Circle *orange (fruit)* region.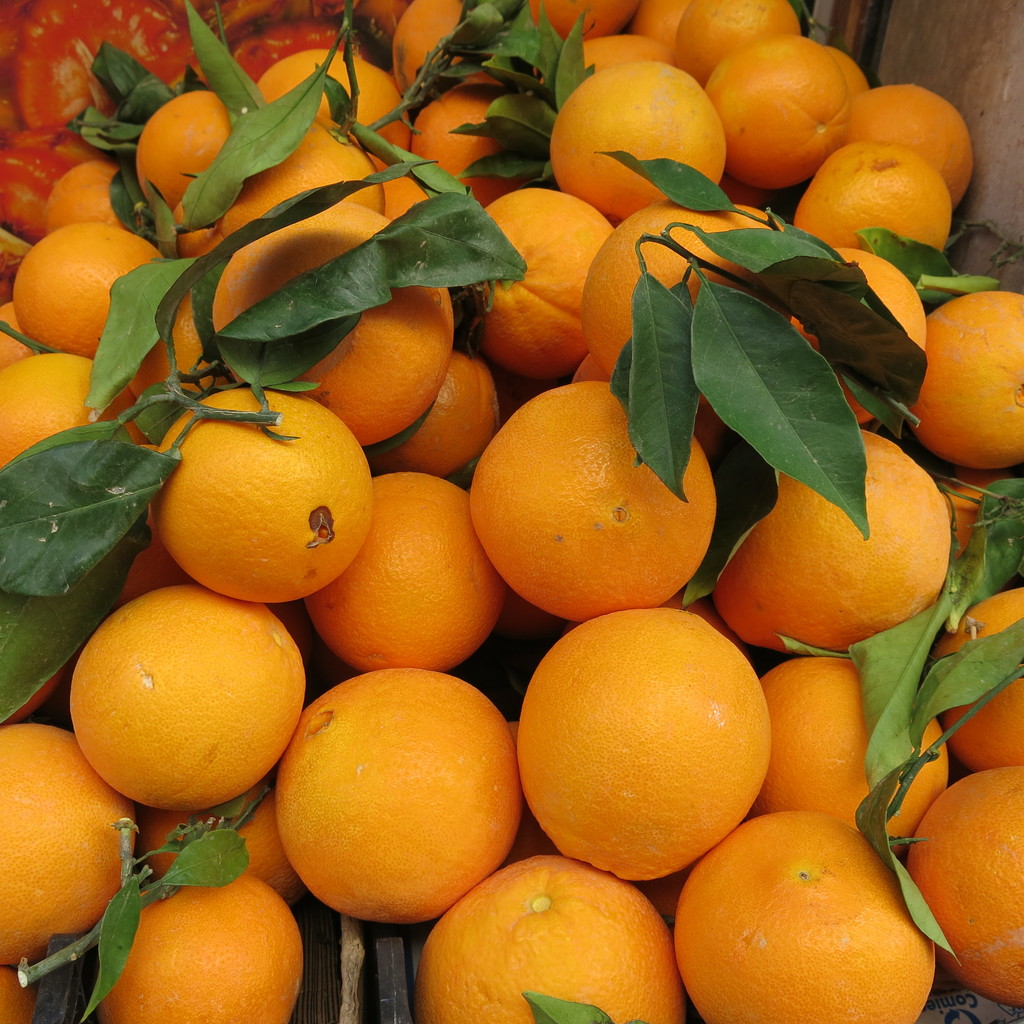
Region: pyautogui.locateOnScreen(42, 157, 125, 230).
